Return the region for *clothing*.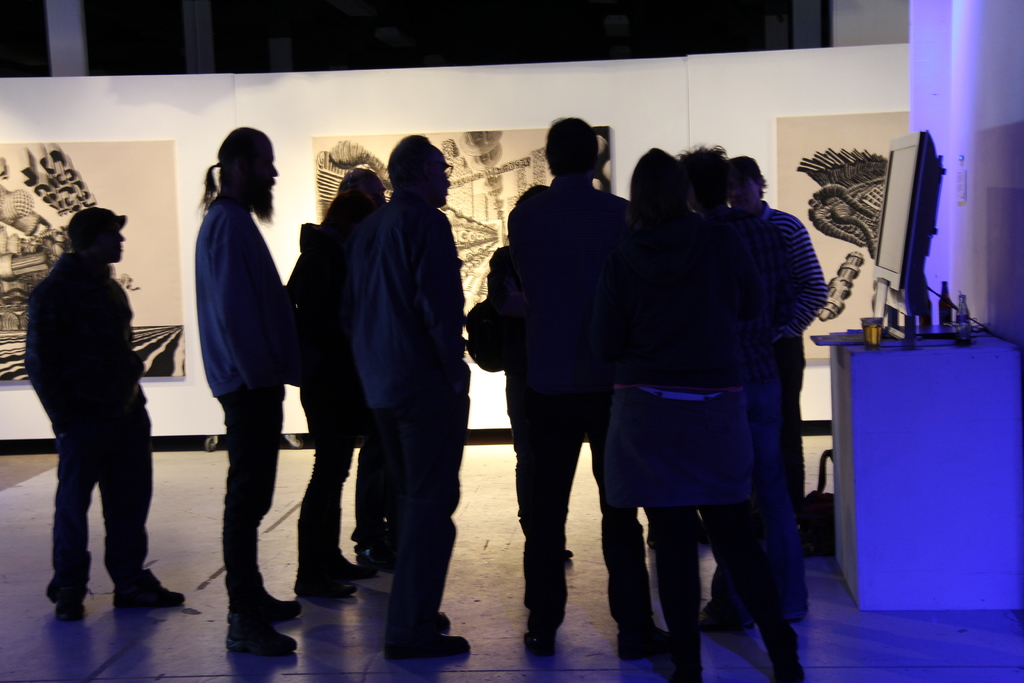
detection(508, 174, 649, 625).
